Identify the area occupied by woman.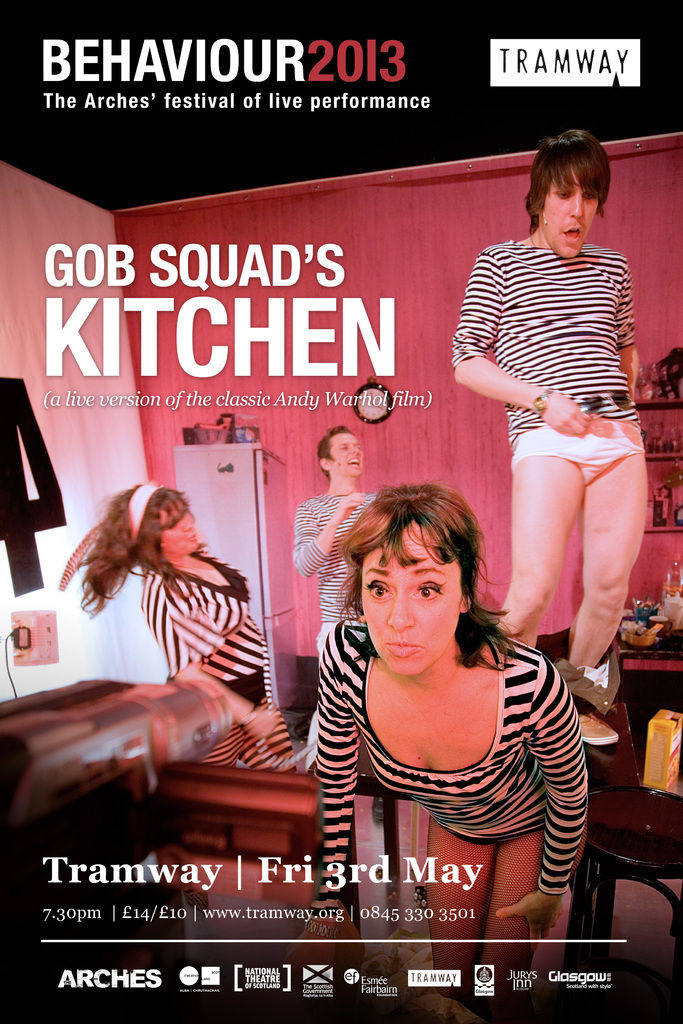
Area: 285, 514, 599, 1019.
